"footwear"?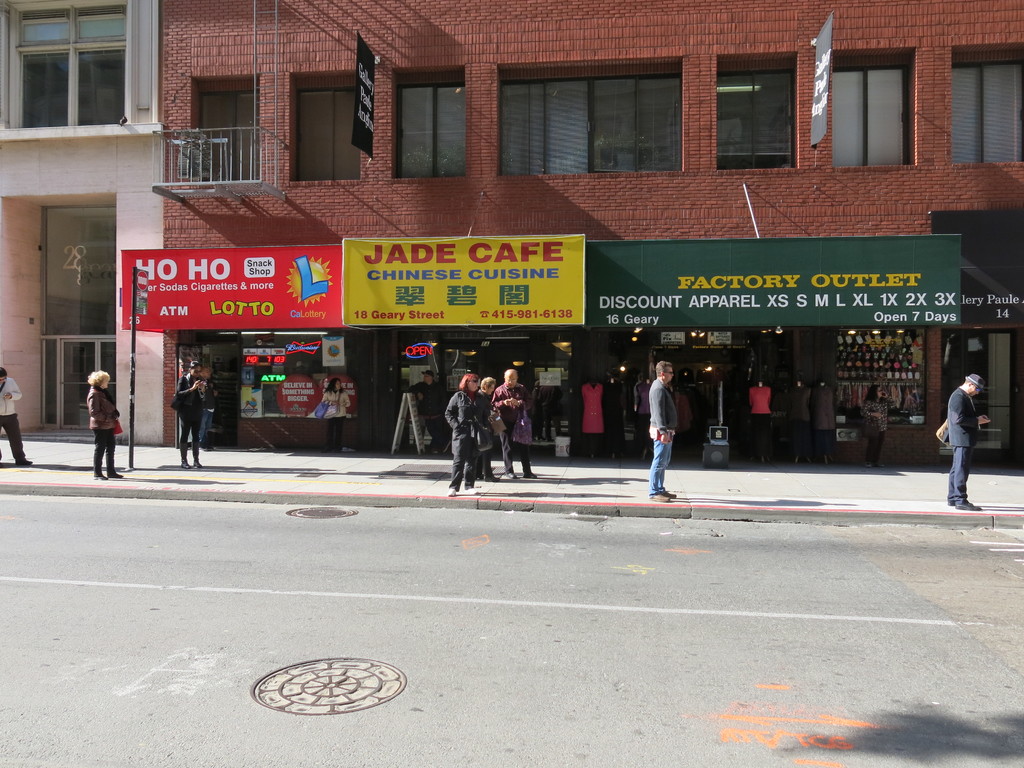
{"x1": 651, "y1": 491, "x2": 669, "y2": 501}
